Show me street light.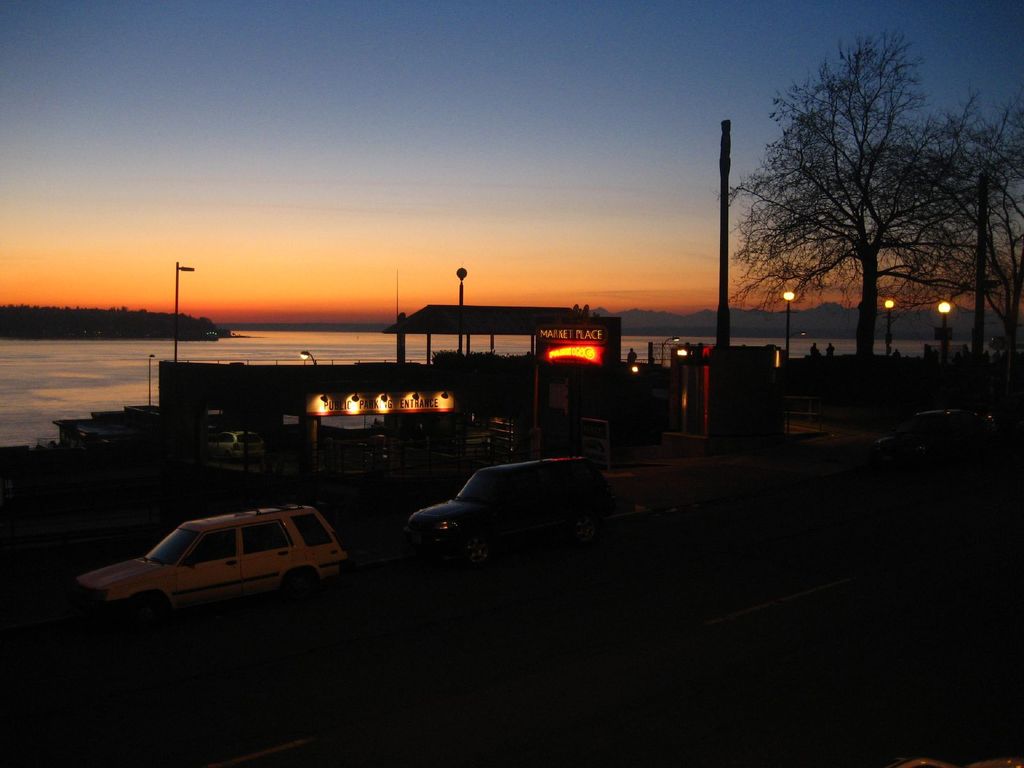
street light is here: <bbox>170, 261, 193, 362</bbox>.
